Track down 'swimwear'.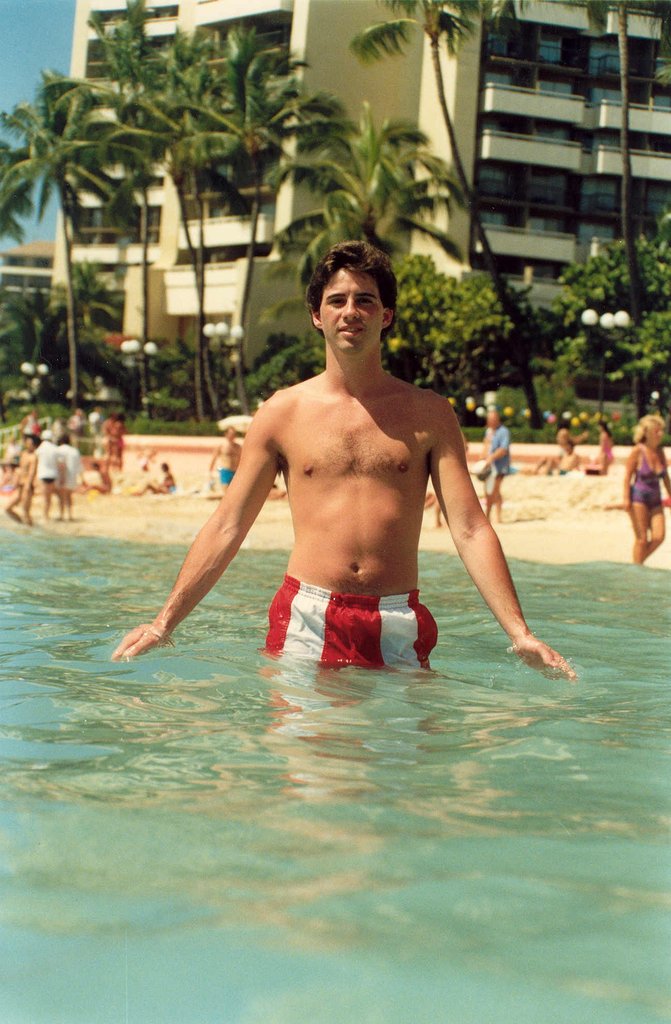
Tracked to crop(579, 465, 603, 481).
